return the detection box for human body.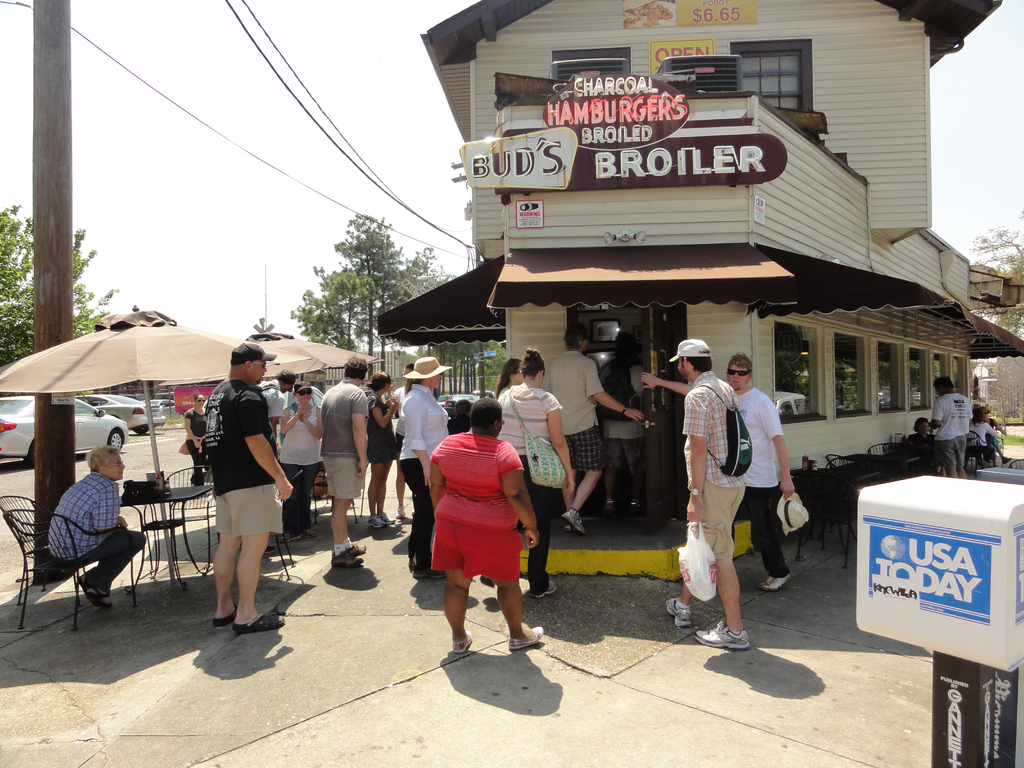
<bbox>669, 306, 762, 648</bbox>.
